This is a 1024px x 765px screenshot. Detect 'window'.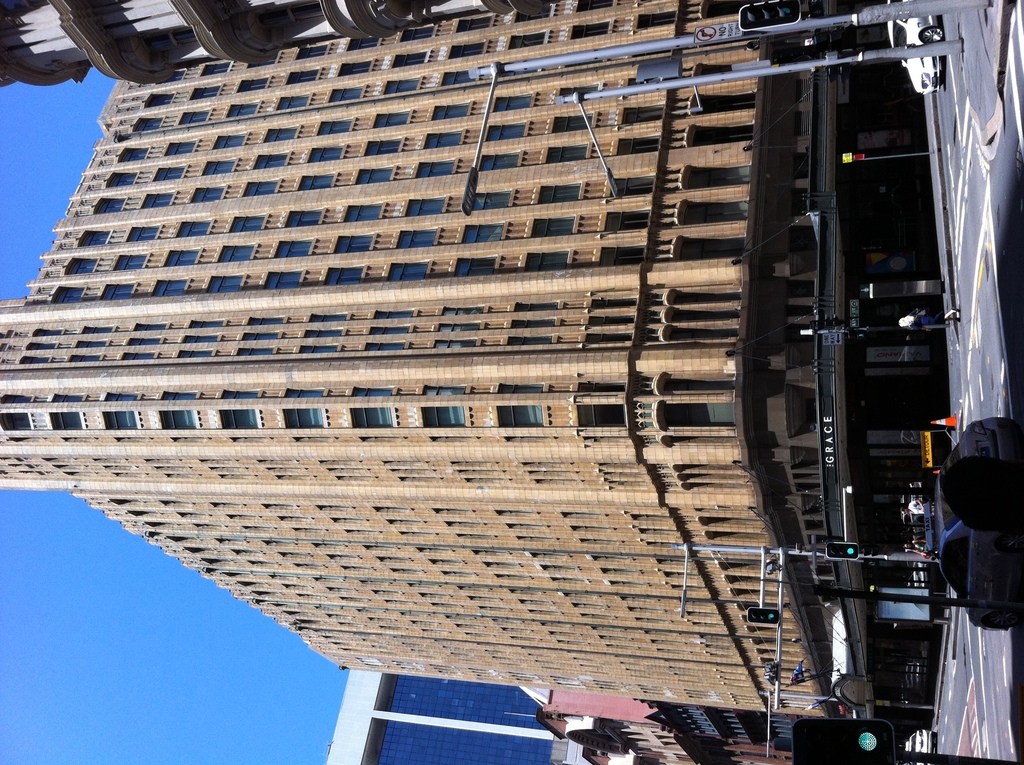
x1=413 y1=159 x2=456 y2=176.
